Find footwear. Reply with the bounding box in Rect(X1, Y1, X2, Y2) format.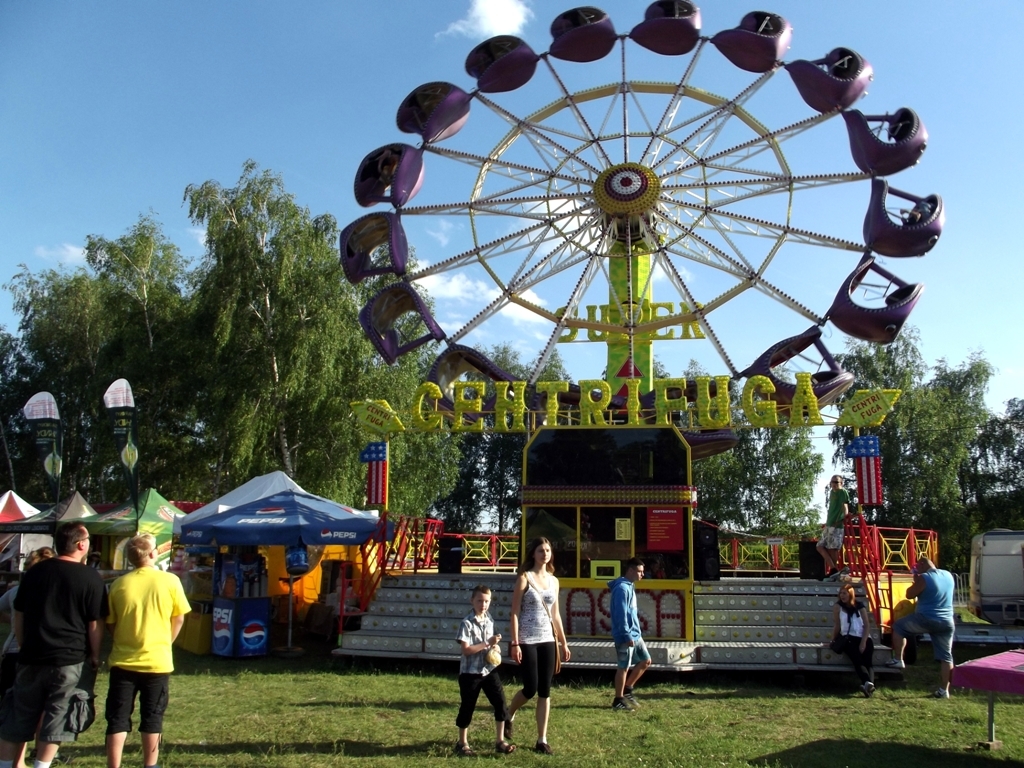
Rect(935, 689, 950, 700).
